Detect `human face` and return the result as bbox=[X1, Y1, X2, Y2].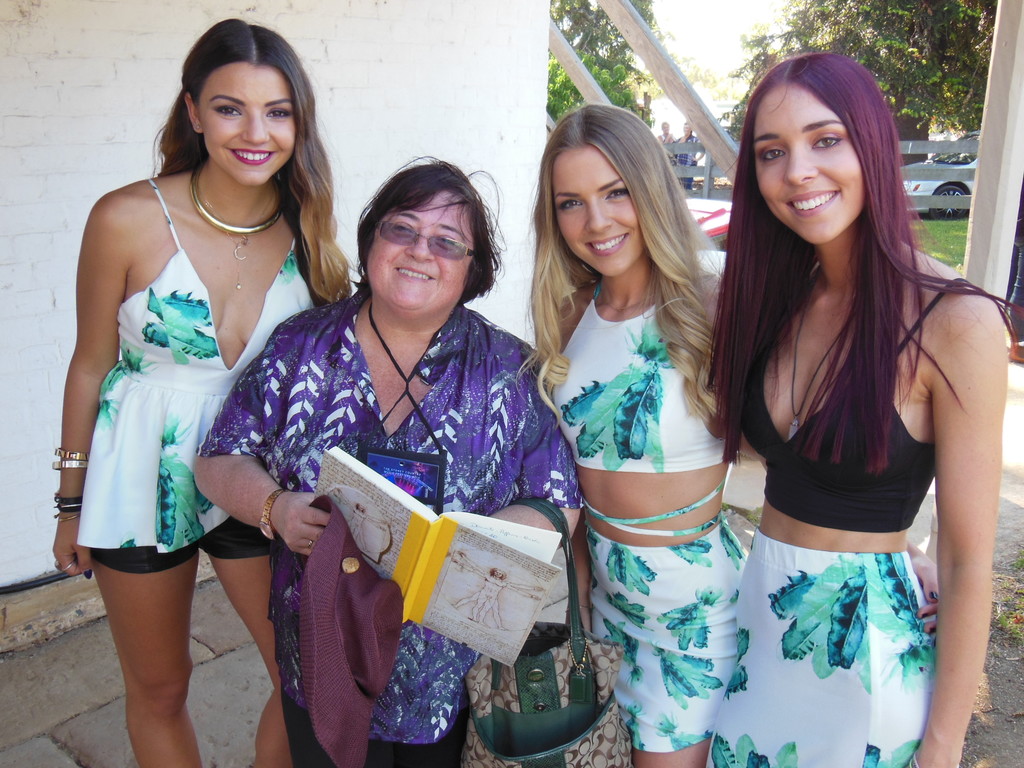
bbox=[555, 150, 649, 278].
